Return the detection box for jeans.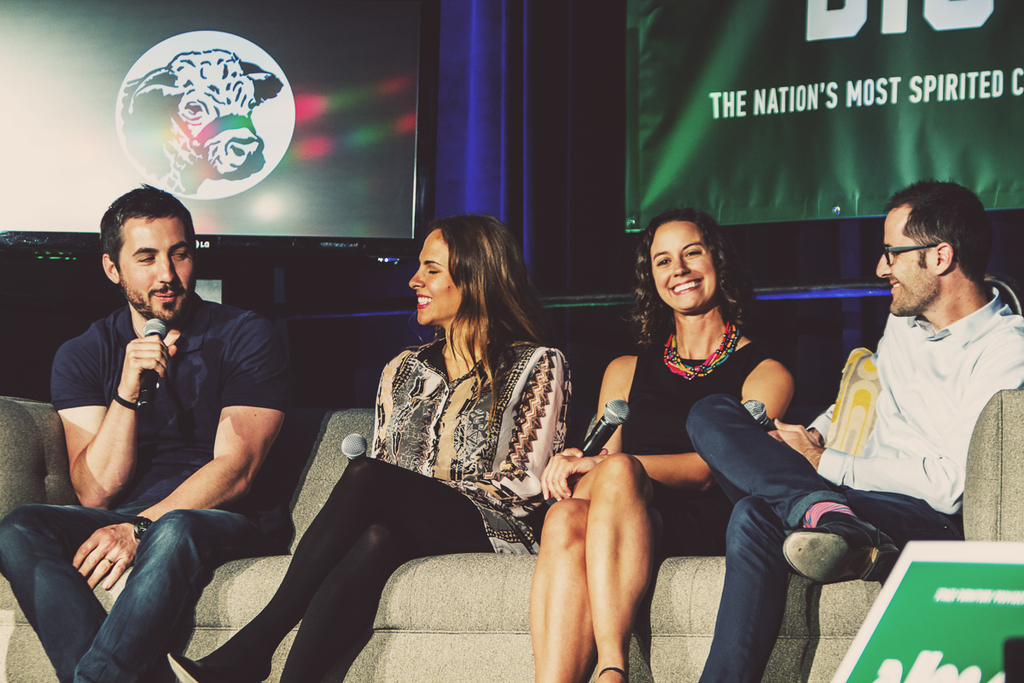
box=[0, 499, 278, 682].
